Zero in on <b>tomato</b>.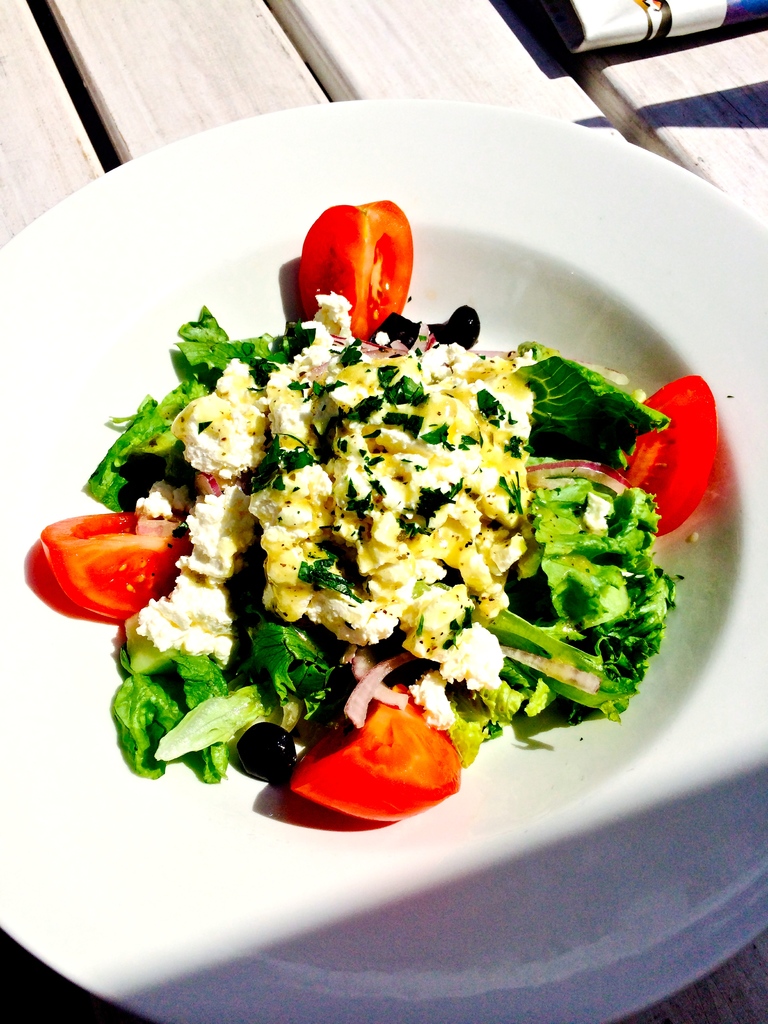
Zeroed in: 275 700 464 824.
